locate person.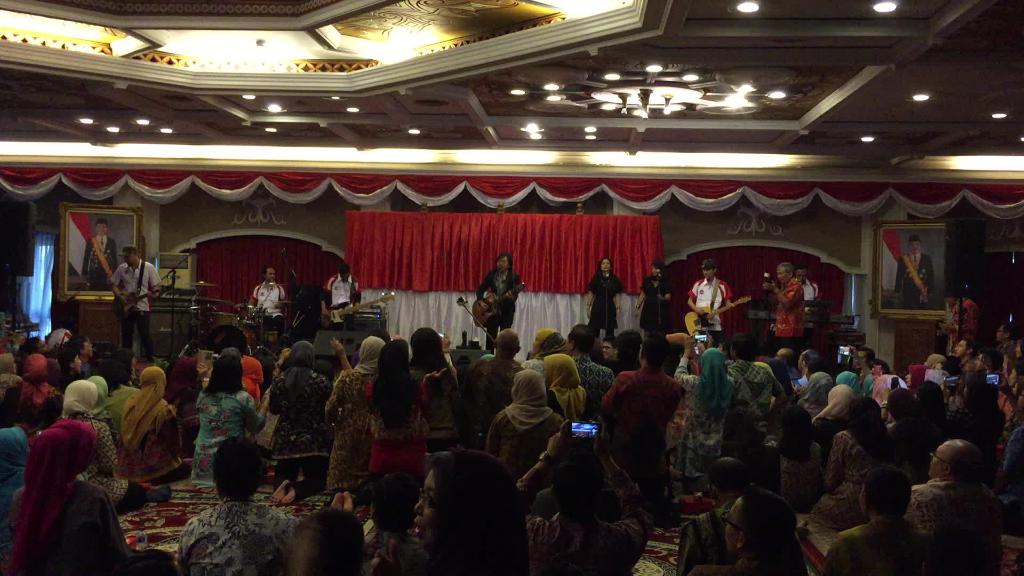
Bounding box: left=63, top=345, right=88, bottom=377.
